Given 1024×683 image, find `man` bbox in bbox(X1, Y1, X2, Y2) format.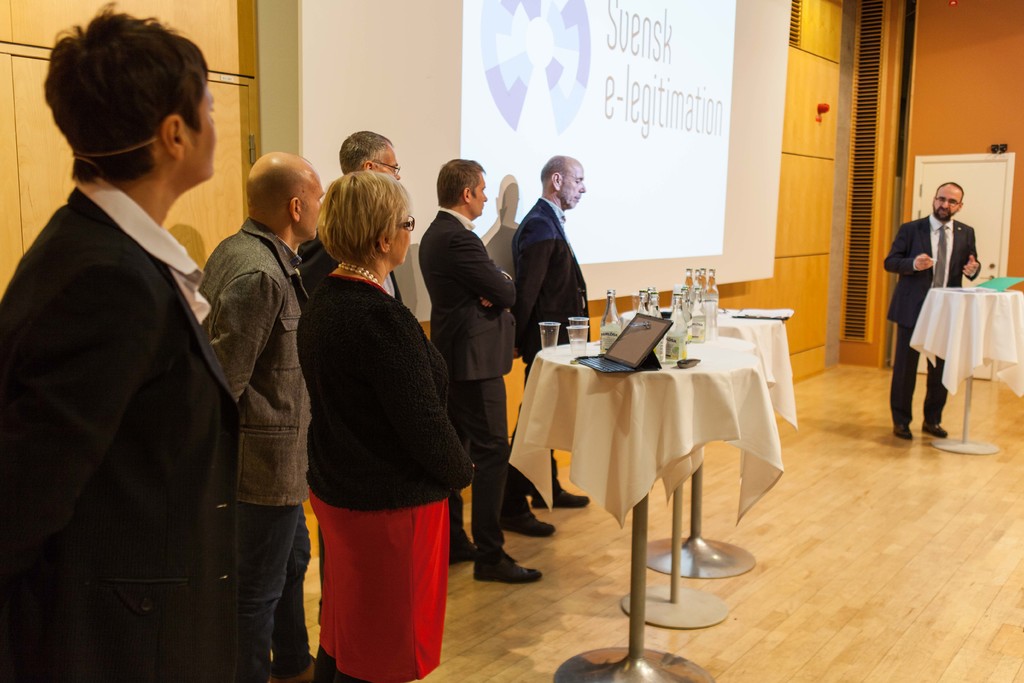
bbox(191, 135, 332, 682).
